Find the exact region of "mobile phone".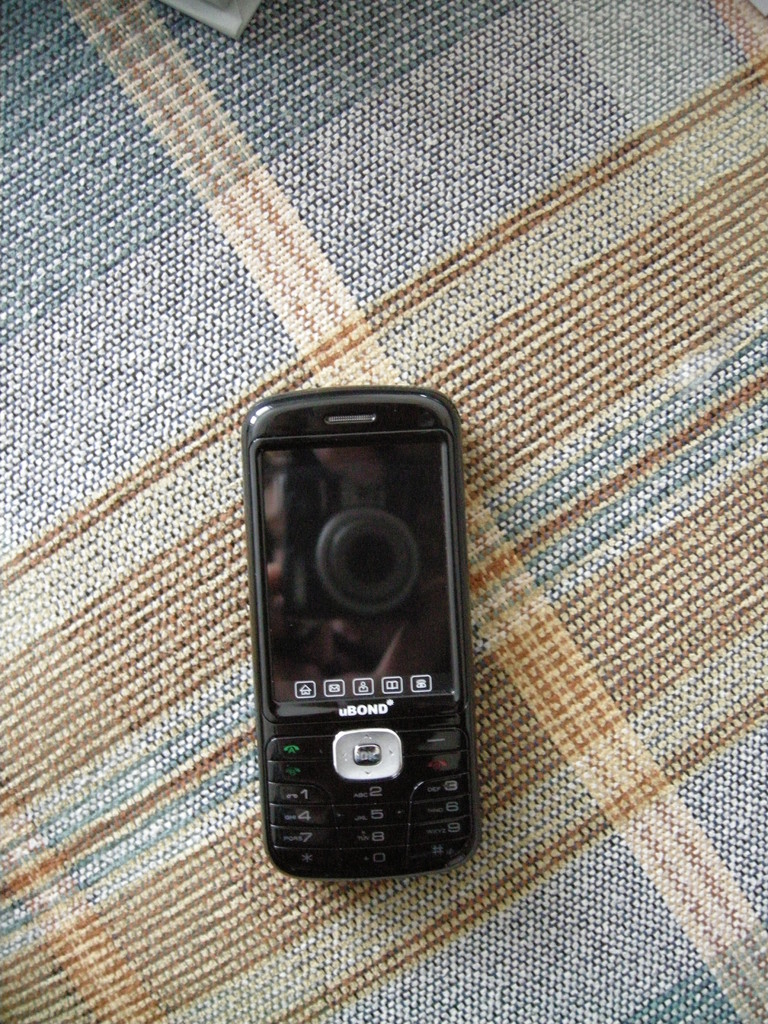
Exact region: (left=238, top=369, right=490, bottom=892).
